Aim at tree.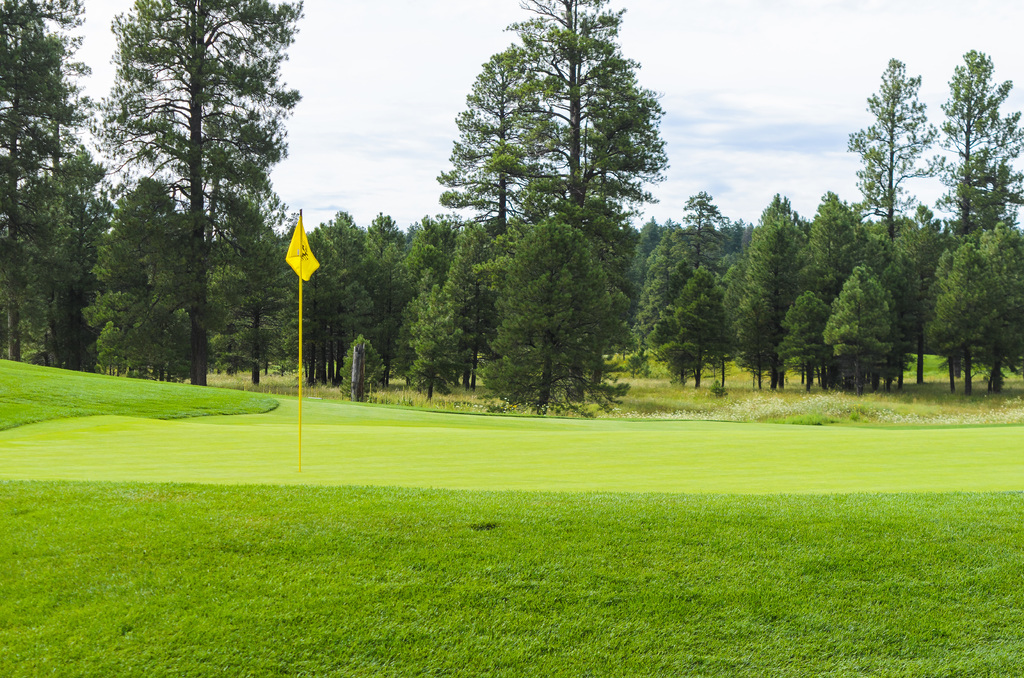
Aimed at bbox=(434, 0, 670, 226).
